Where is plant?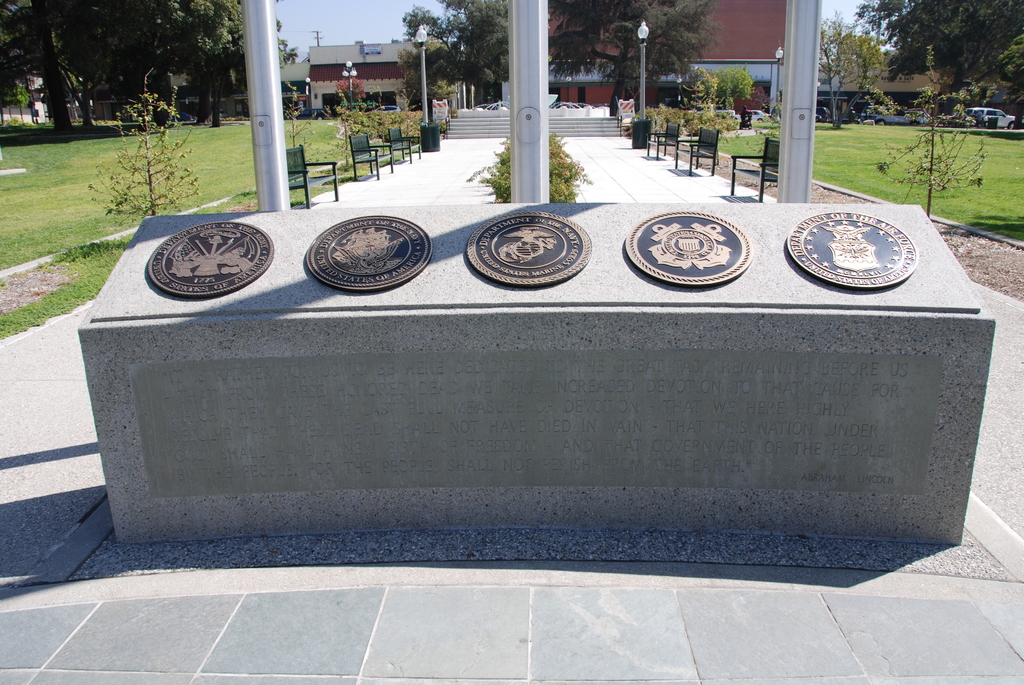
{"left": 83, "top": 70, "right": 207, "bottom": 217}.
